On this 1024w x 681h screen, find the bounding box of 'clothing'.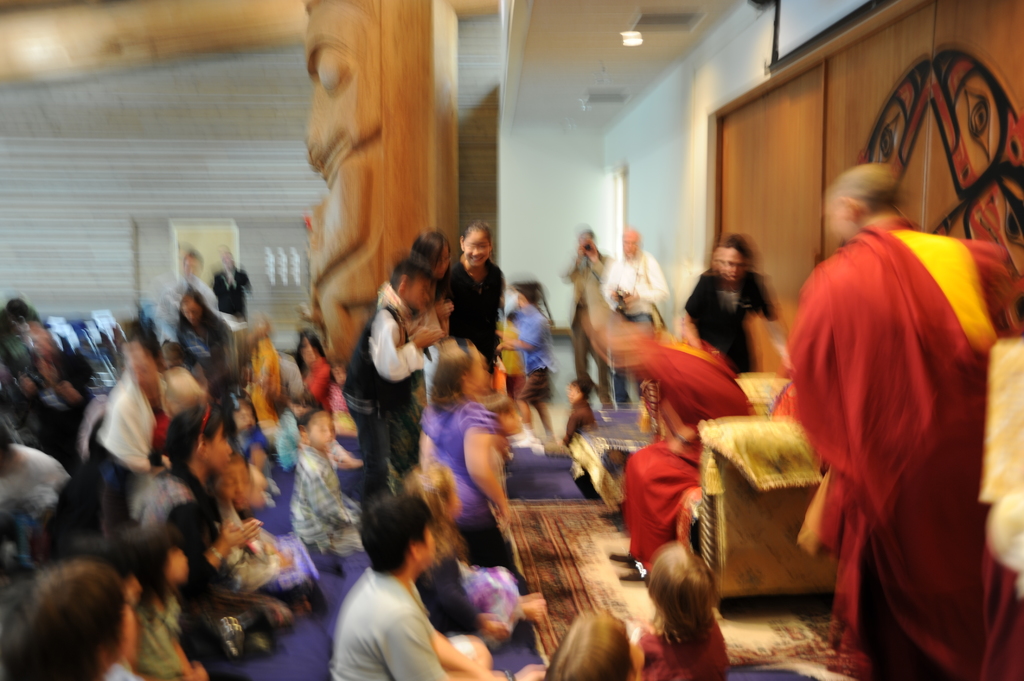
Bounding box: bbox(294, 440, 363, 558).
